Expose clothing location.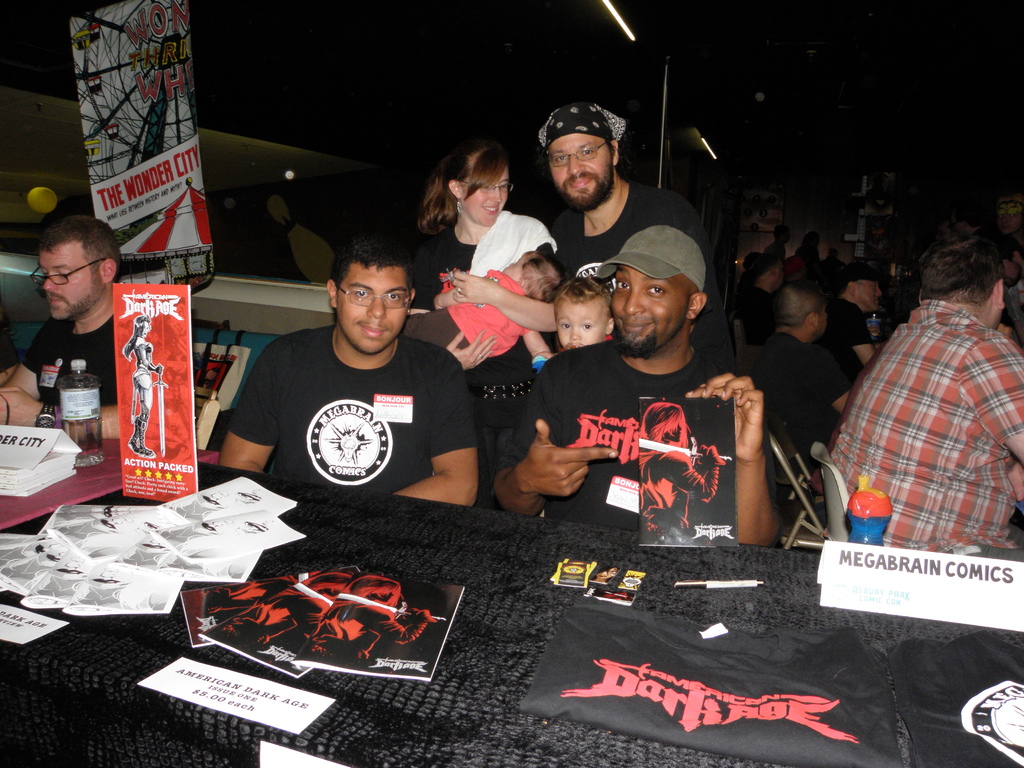
Exposed at box(829, 239, 1021, 586).
